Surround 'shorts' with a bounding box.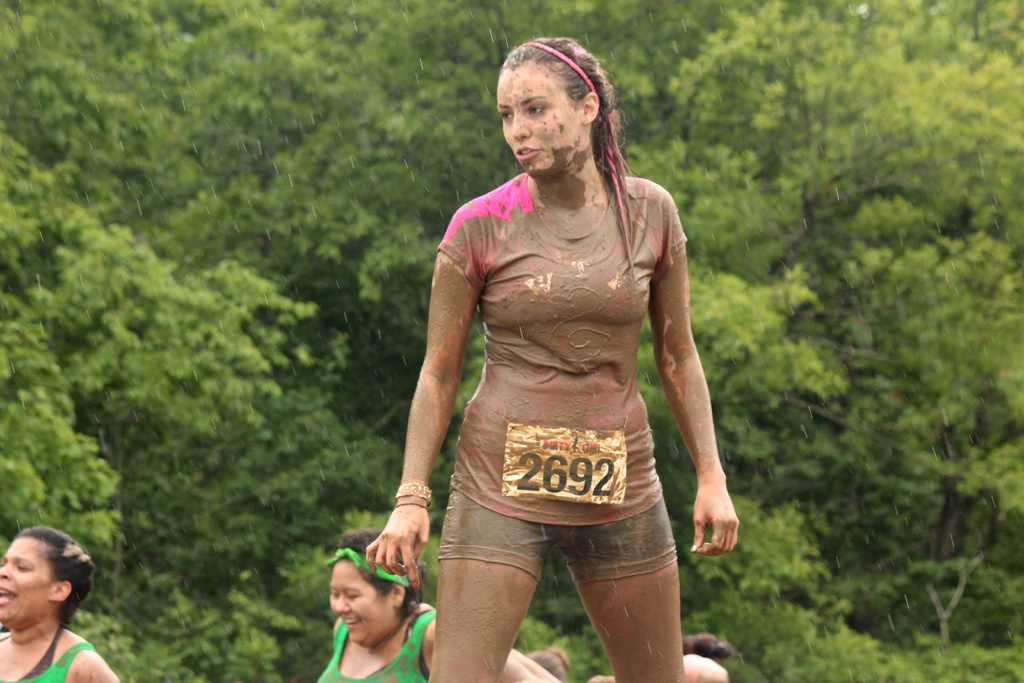
box=[439, 487, 678, 587].
